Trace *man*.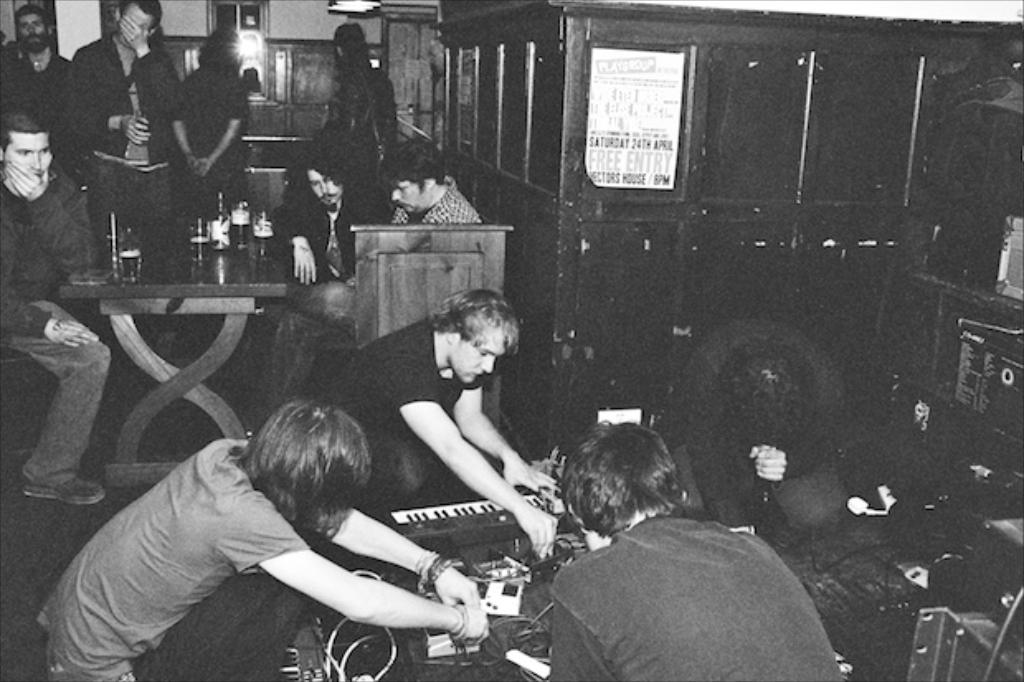
Traced to region(330, 286, 563, 555).
